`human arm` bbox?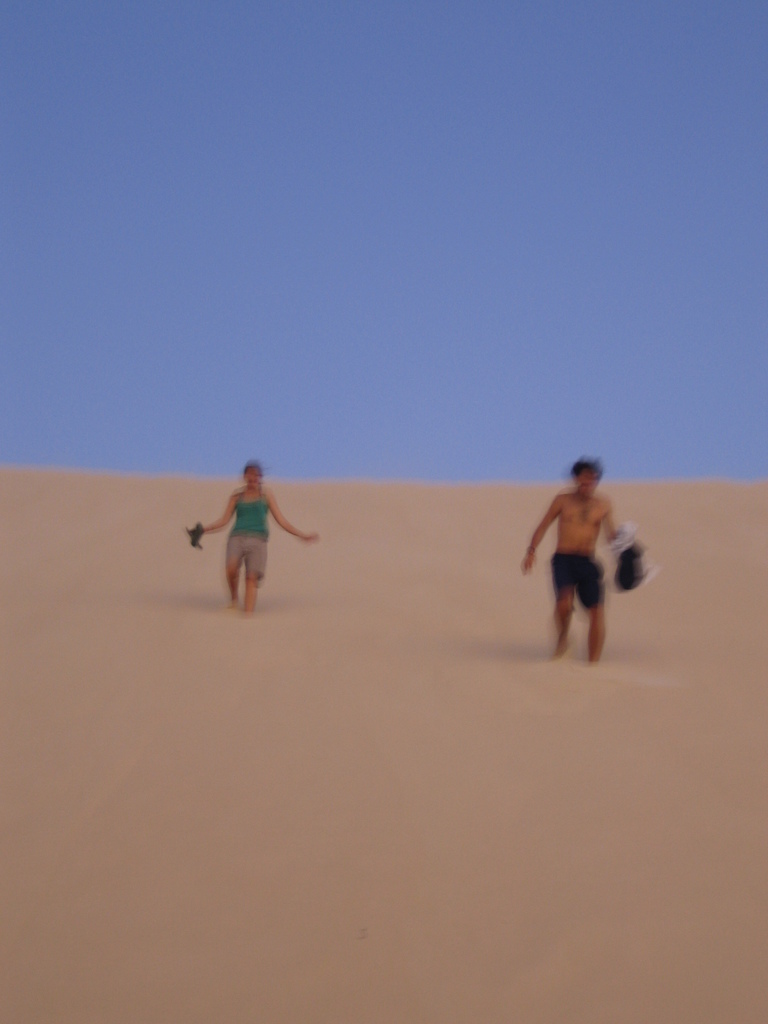
{"x1": 601, "y1": 500, "x2": 657, "y2": 607}
